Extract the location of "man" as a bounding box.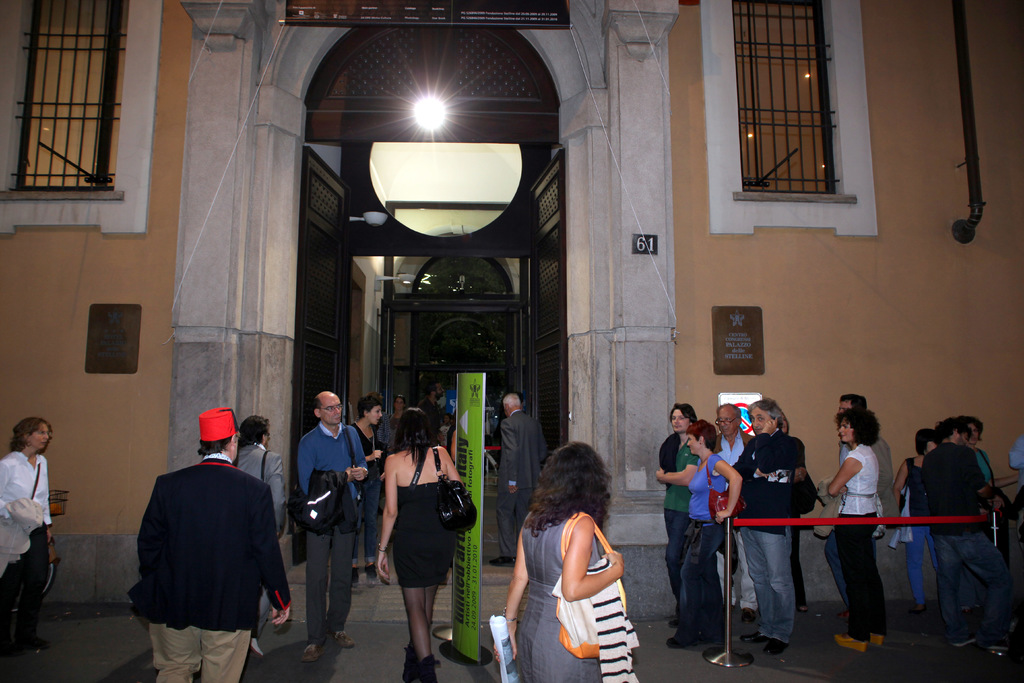
BBox(924, 418, 1011, 654).
